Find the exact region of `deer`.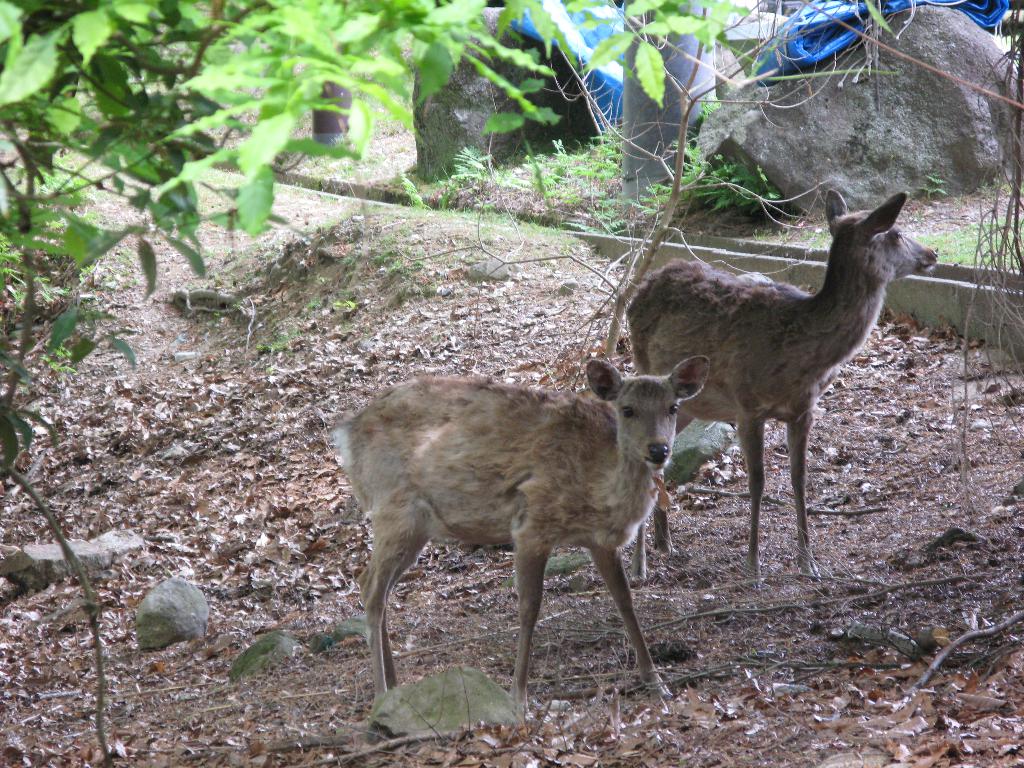
Exact region: bbox(623, 192, 936, 582).
